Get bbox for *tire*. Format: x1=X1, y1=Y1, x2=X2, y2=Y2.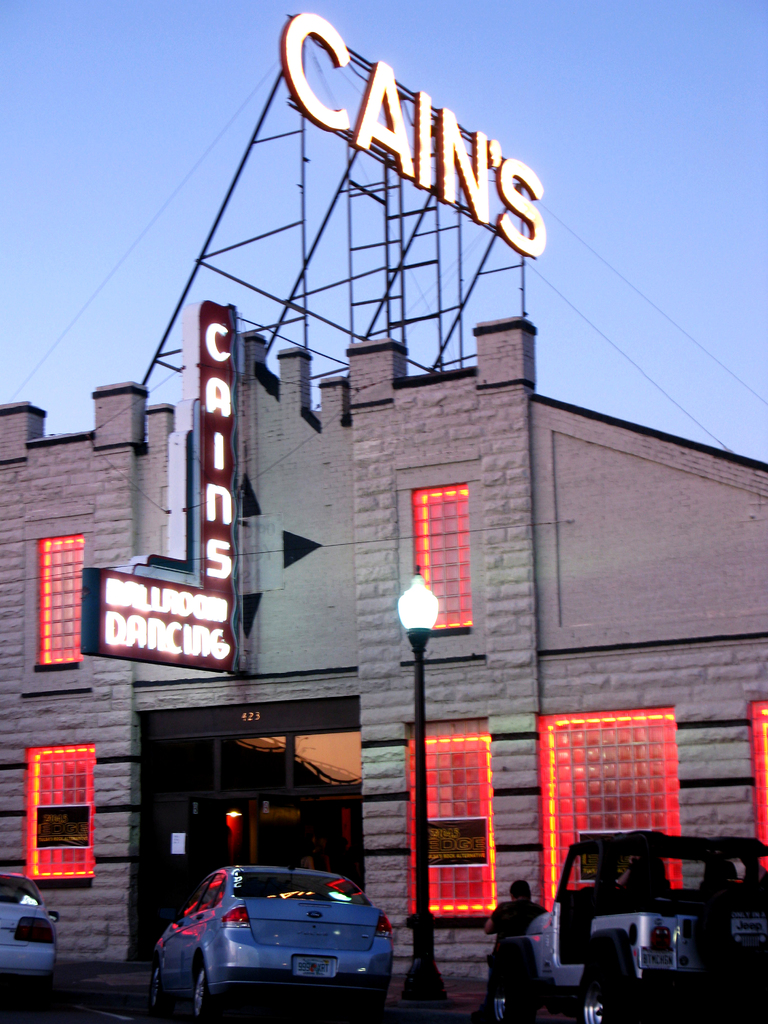
x1=182, y1=957, x2=210, y2=1021.
